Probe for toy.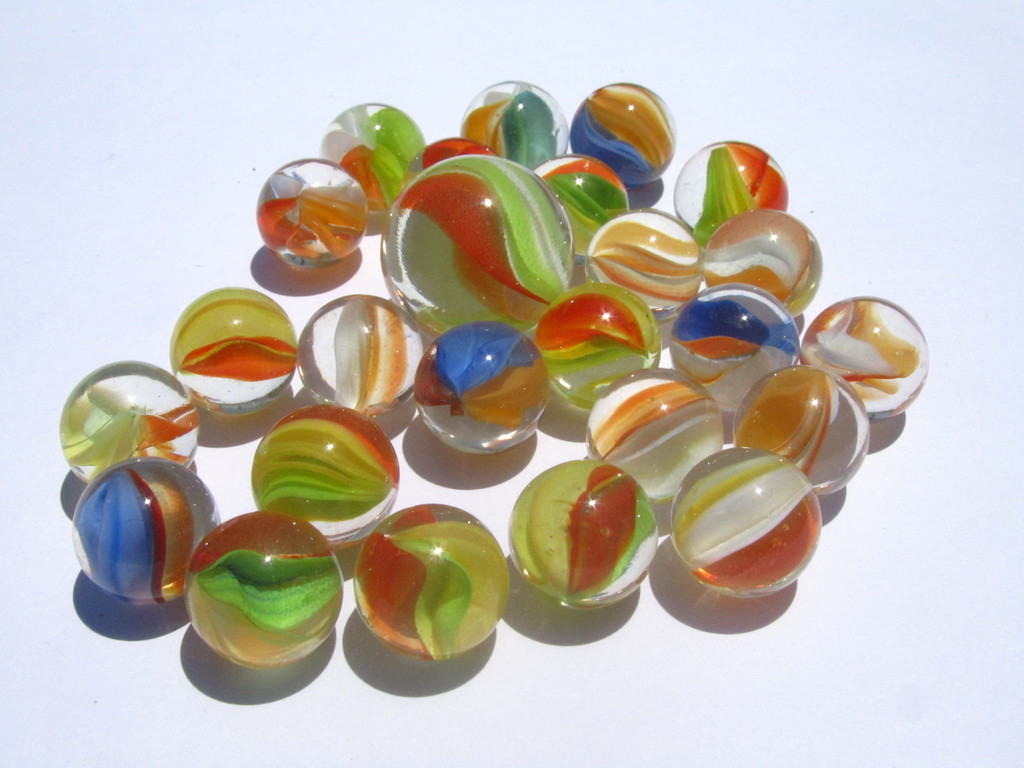
Probe result: [509, 458, 656, 609].
